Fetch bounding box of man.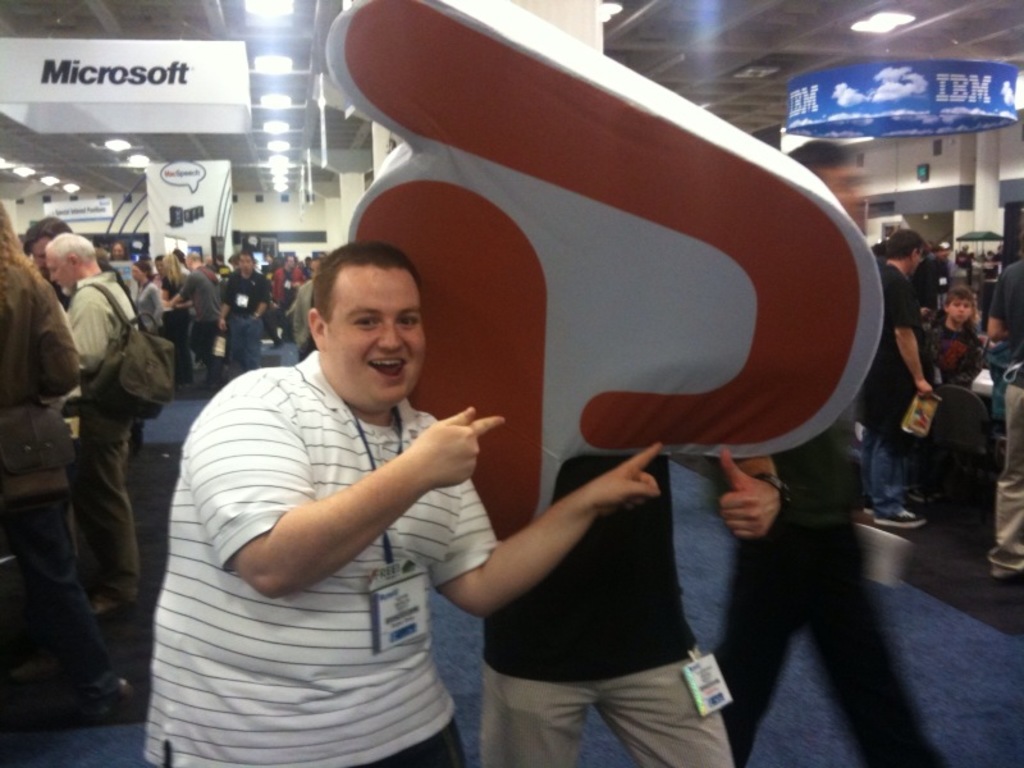
Bbox: Rect(296, 255, 330, 360).
